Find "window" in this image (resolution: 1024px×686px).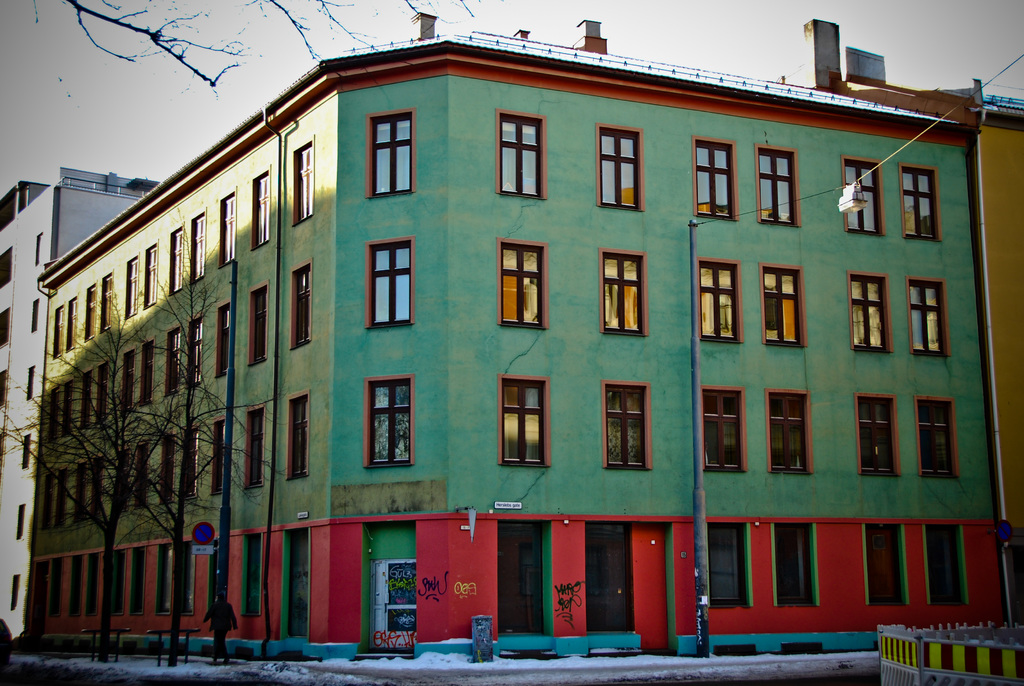
x1=246, y1=282, x2=269, y2=369.
